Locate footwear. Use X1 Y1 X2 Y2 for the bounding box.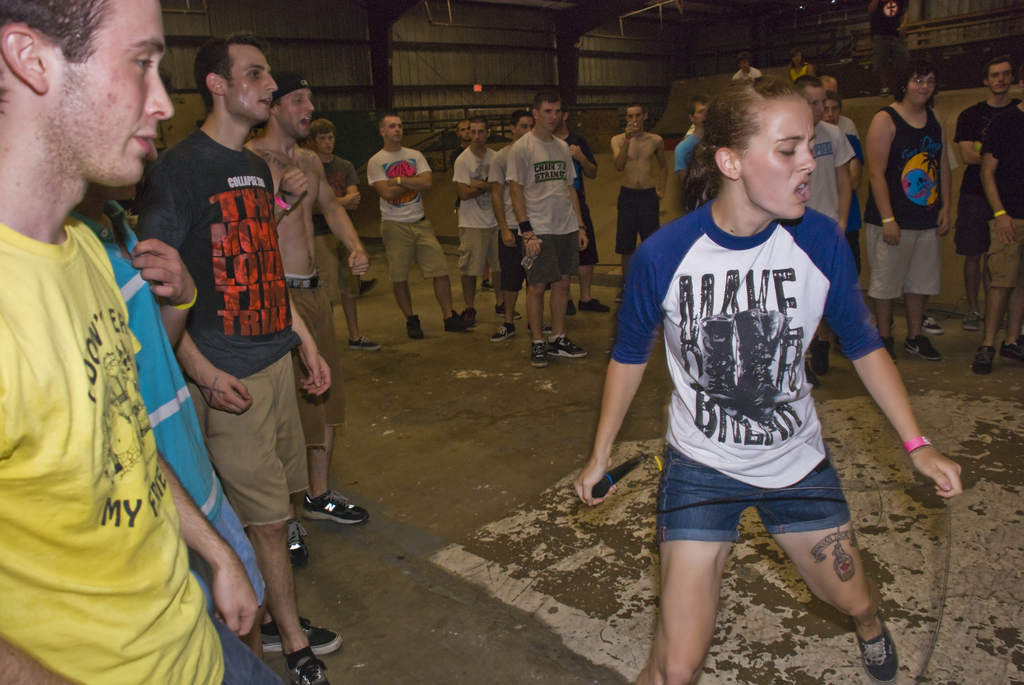
447 310 469 329.
